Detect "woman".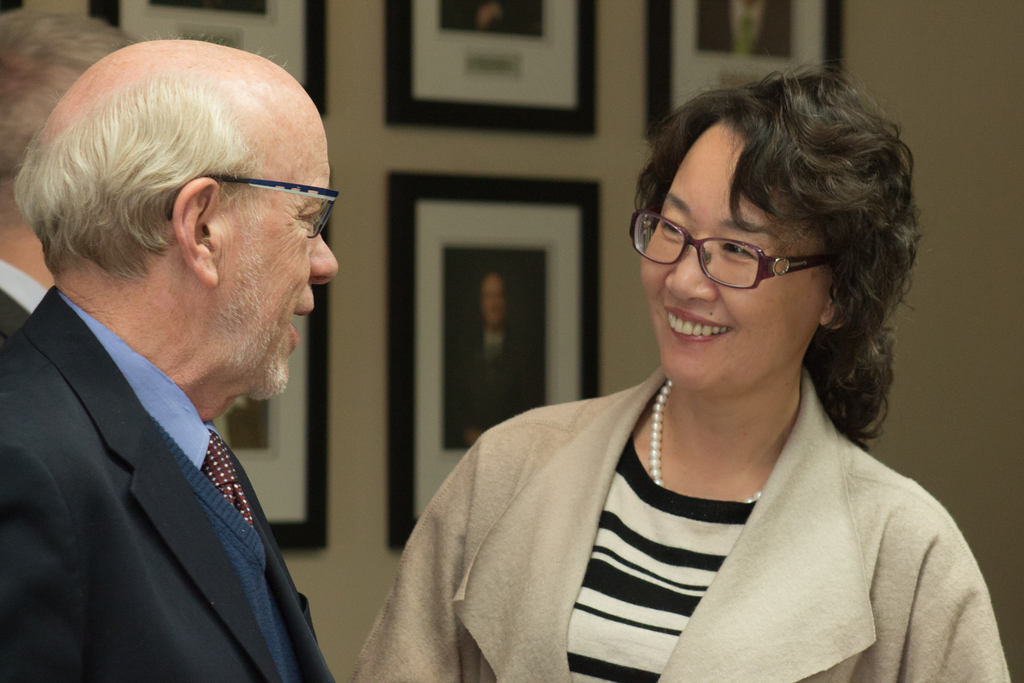
Detected at <region>376, 81, 989, 662</region>.
